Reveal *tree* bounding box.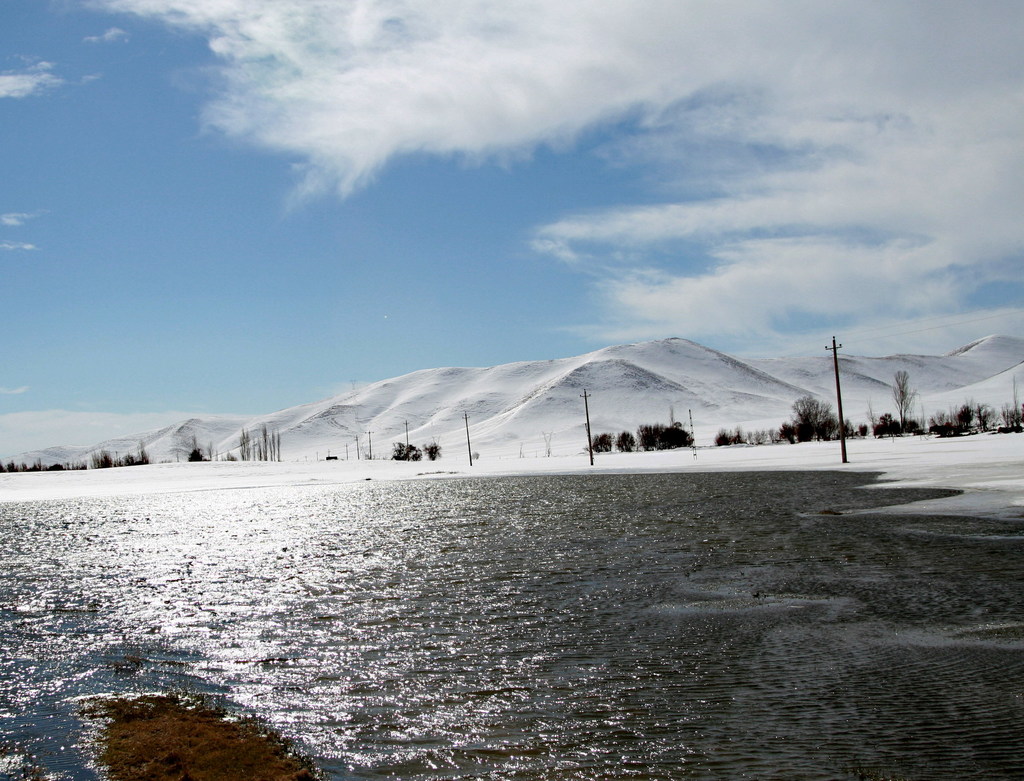
Revealed: (396,440,432,457).
